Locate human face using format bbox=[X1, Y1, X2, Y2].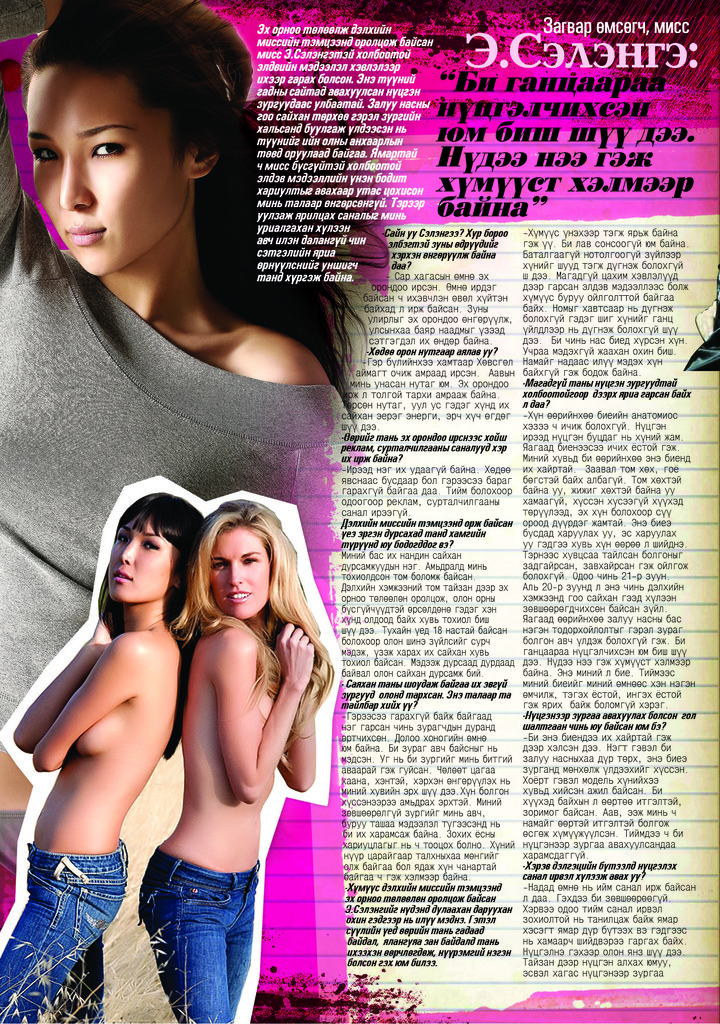
bbox=[109, 525, 170, 602].
